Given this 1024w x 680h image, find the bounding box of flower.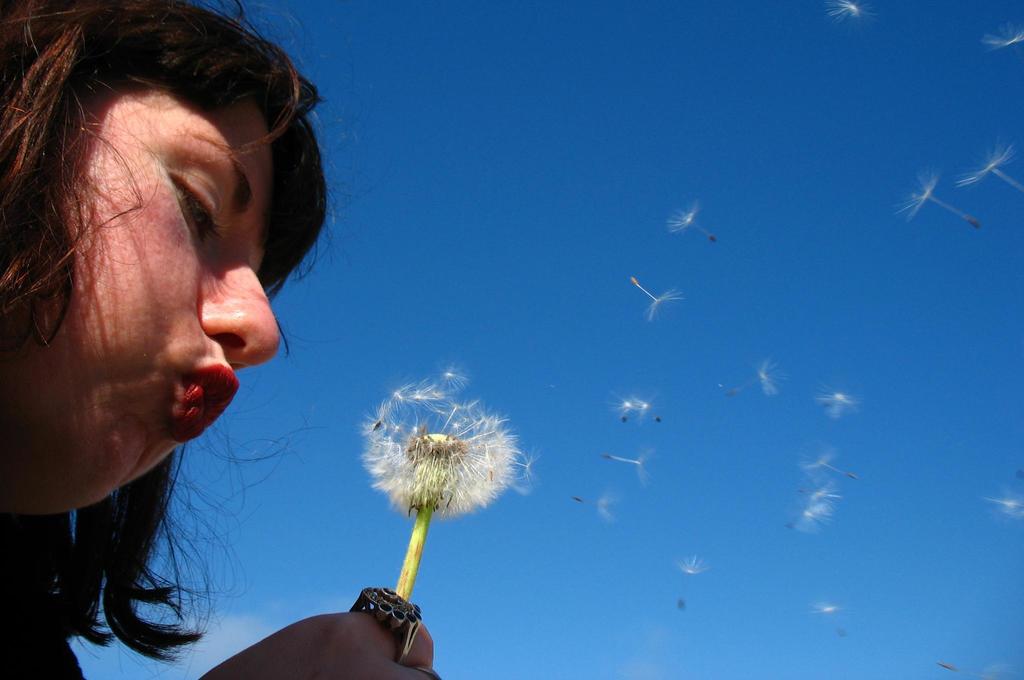
bbox=(982, 496, 1023, 520).
